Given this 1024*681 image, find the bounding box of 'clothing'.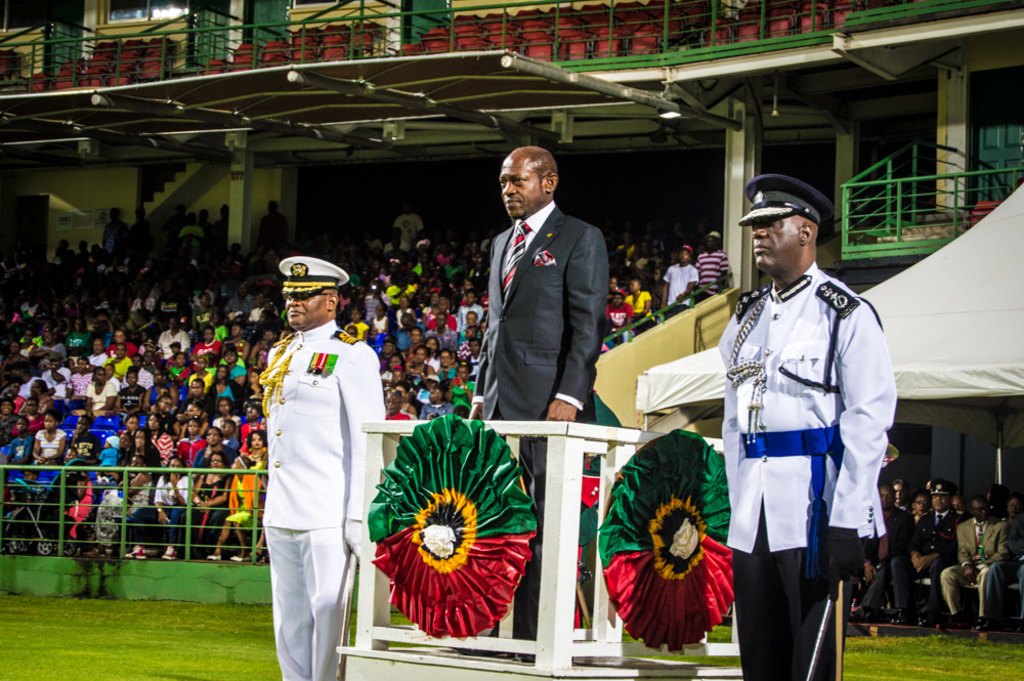
pyautogui.locateOnScreen(720, 258, 895, 680).
